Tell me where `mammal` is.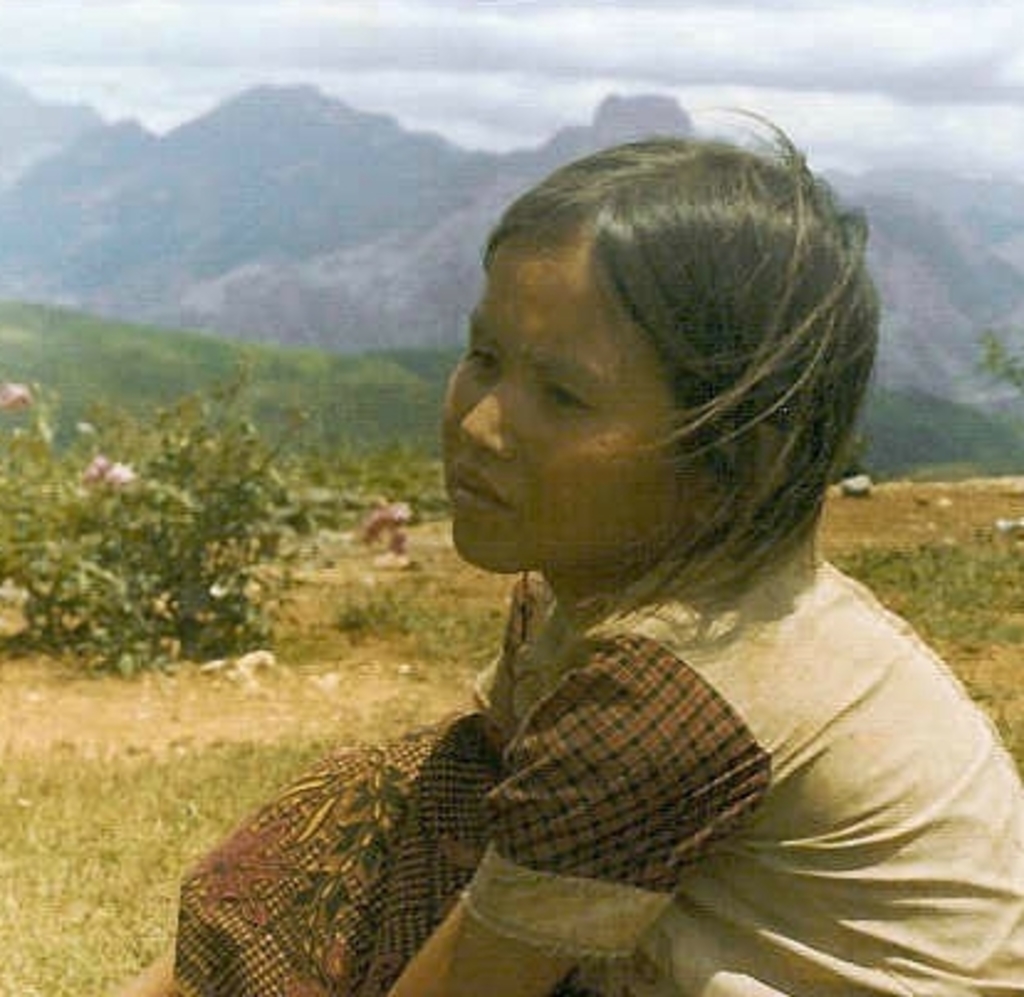
`mammal` is at rect(114, 99, 1022, 995).
